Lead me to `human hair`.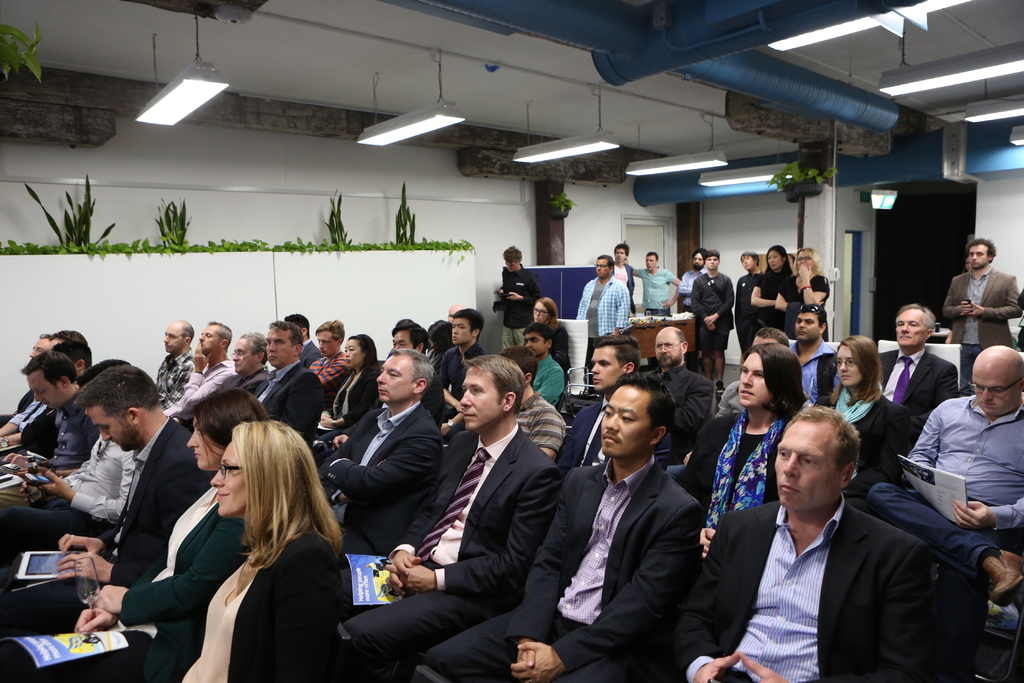
Lead to [612,243,630,257].
